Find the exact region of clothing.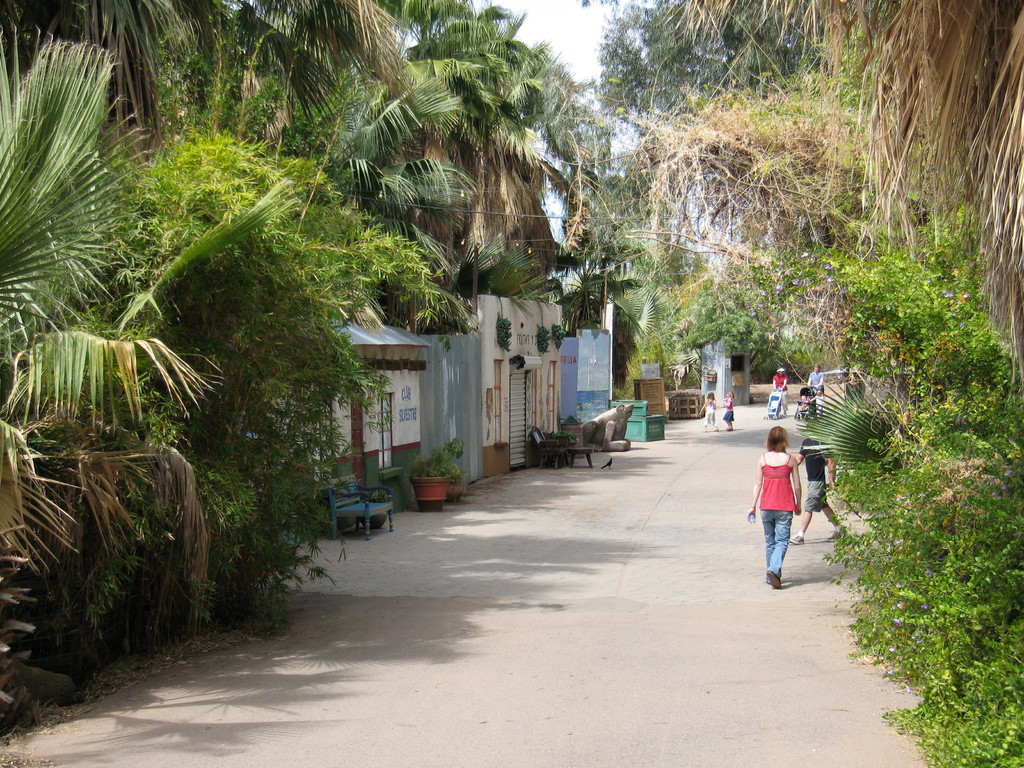
Exact region: {"x1": 763, "y1": 458, "x2": 796, "y2": 509}.
